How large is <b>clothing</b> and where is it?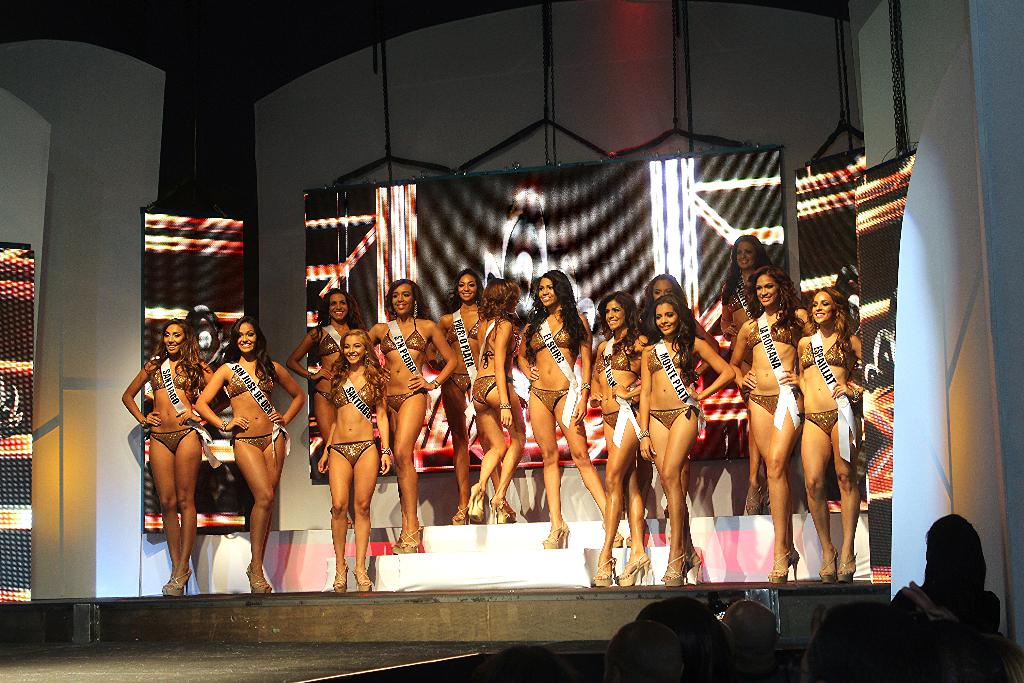
Bounding box: Rect(309, 320, 364, 427).
